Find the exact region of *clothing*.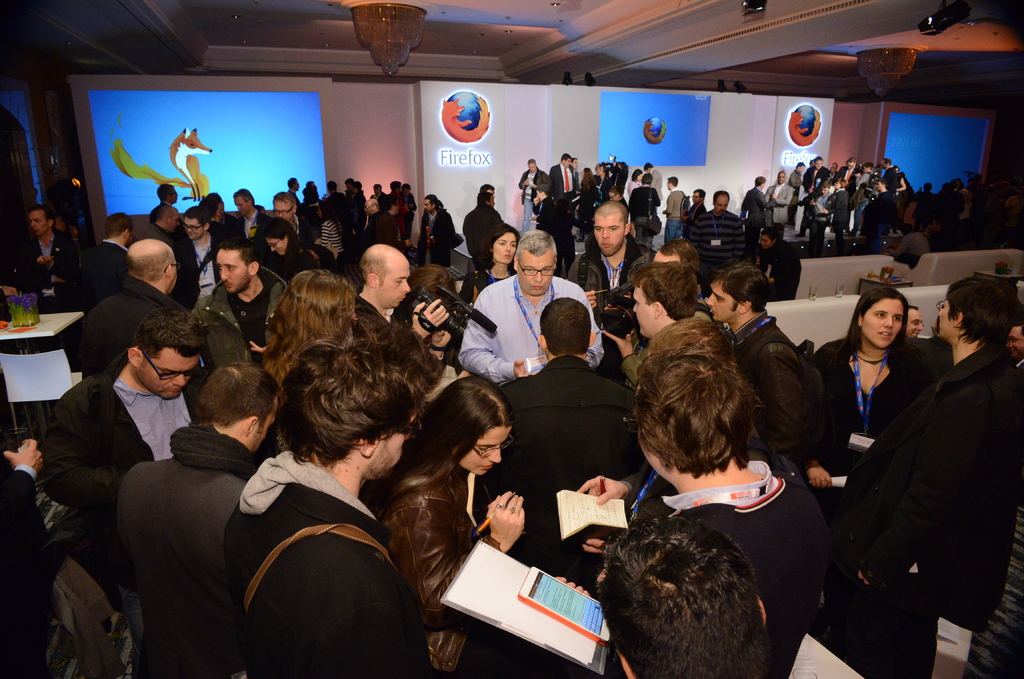
Exact region: Rect(836, 295, 1007, 678).
